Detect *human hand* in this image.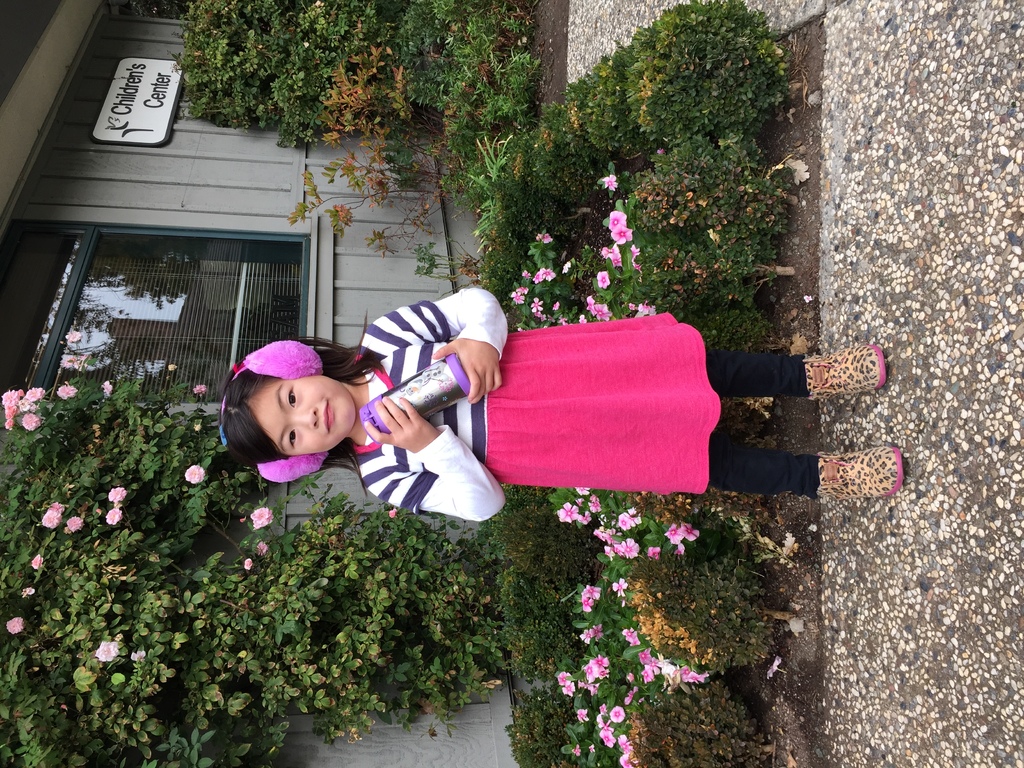
Detection: box(363, 395, 442, 456).
